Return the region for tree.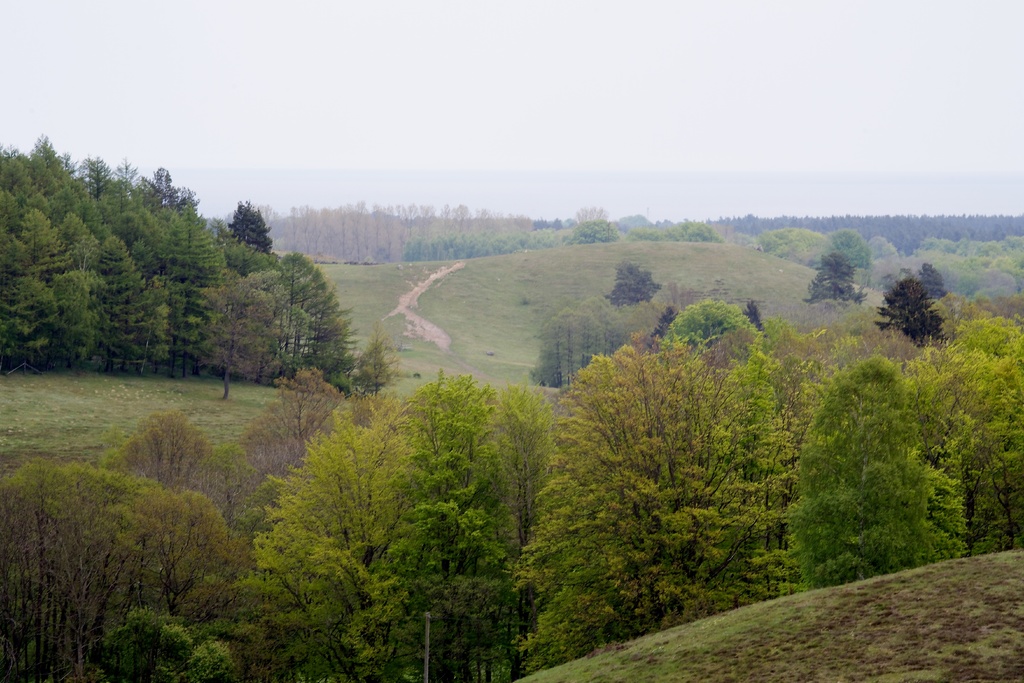
x1=434, y1=203, x2=459, y2=251.
